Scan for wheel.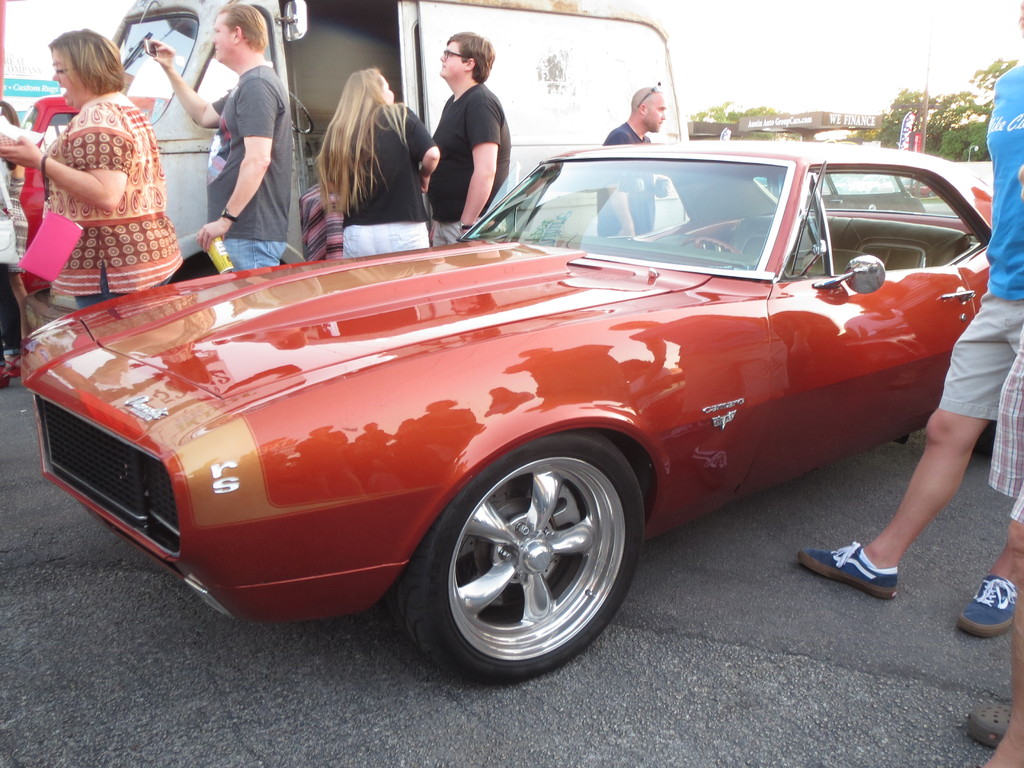
Scan result: pyautogui.locateOnScreen(414, 445, 652, 673).
